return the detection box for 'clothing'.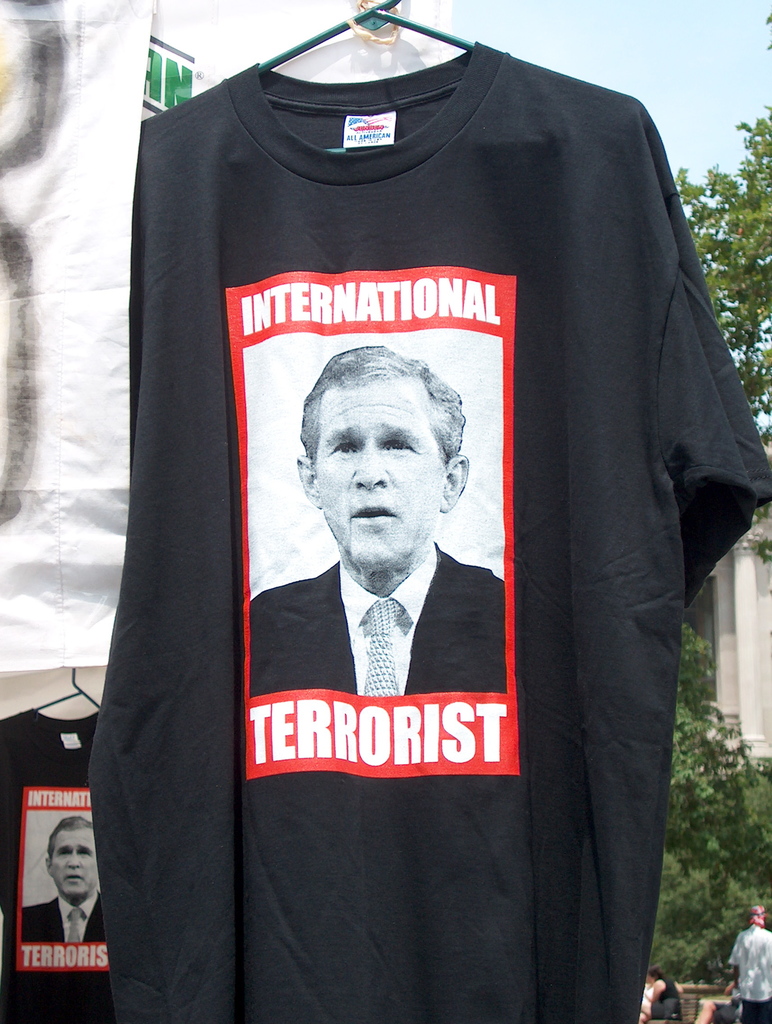
79/49/766/1023.
